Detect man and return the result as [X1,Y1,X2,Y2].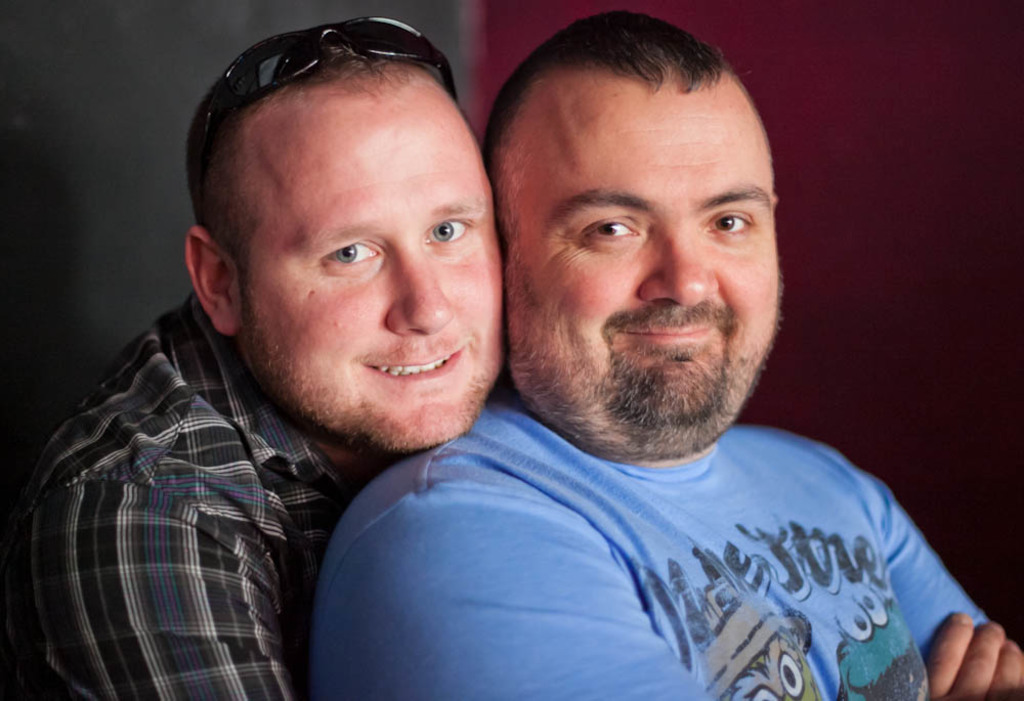
[310,10,1023,700].
